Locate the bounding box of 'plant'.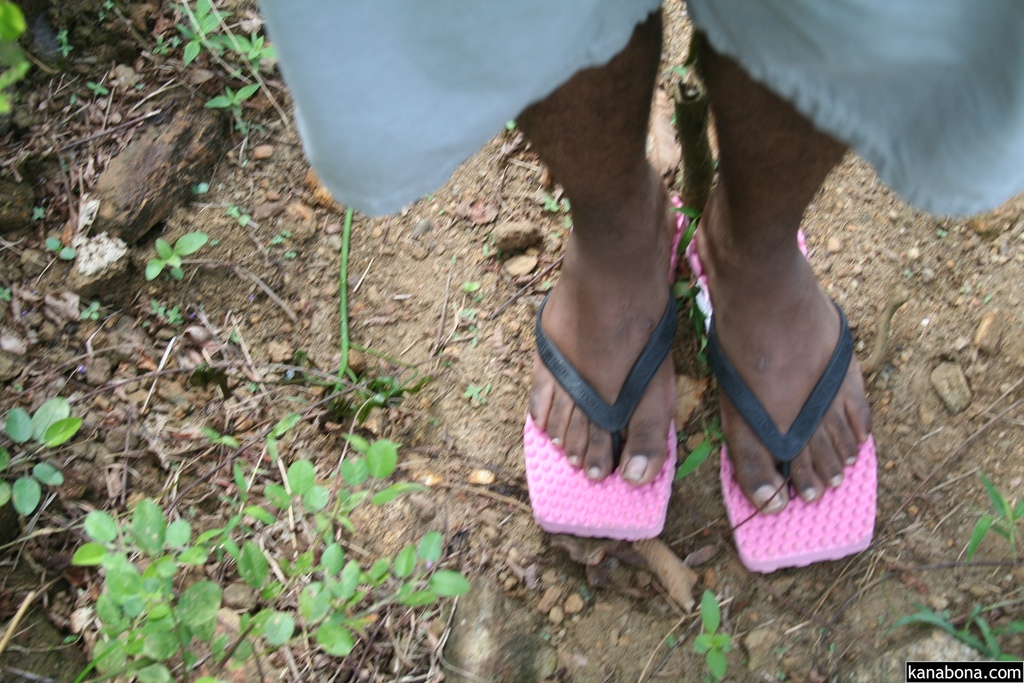
Bounding box: [668,199,699,251].
